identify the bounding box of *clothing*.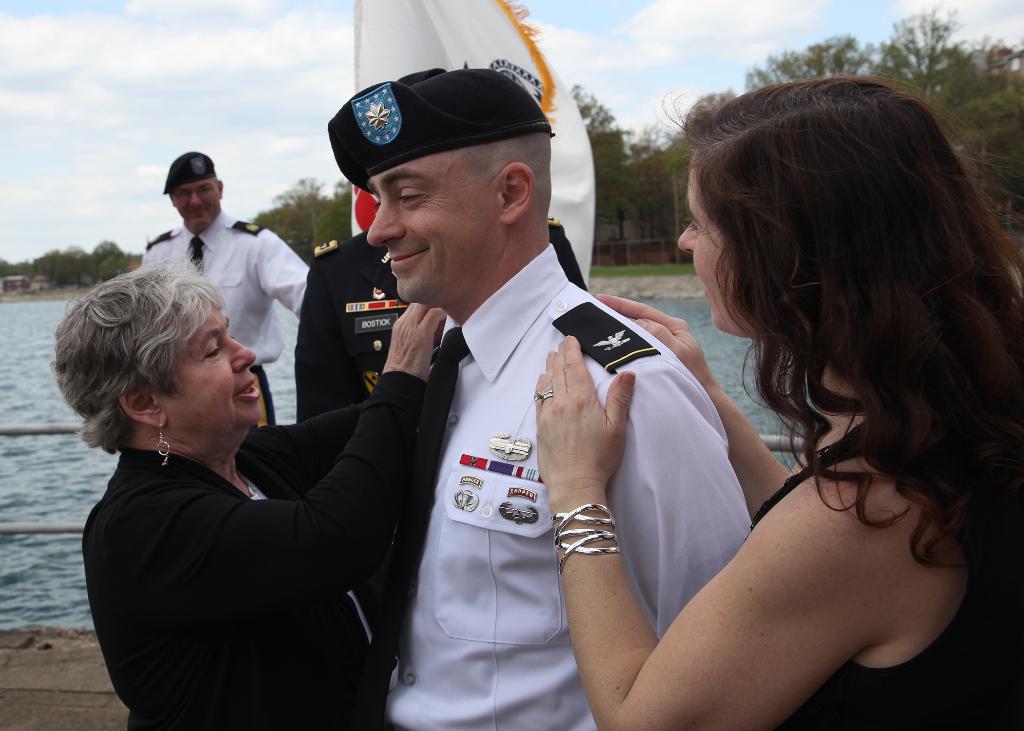
[x1=75, y1=317, x2=420, y2=725].
